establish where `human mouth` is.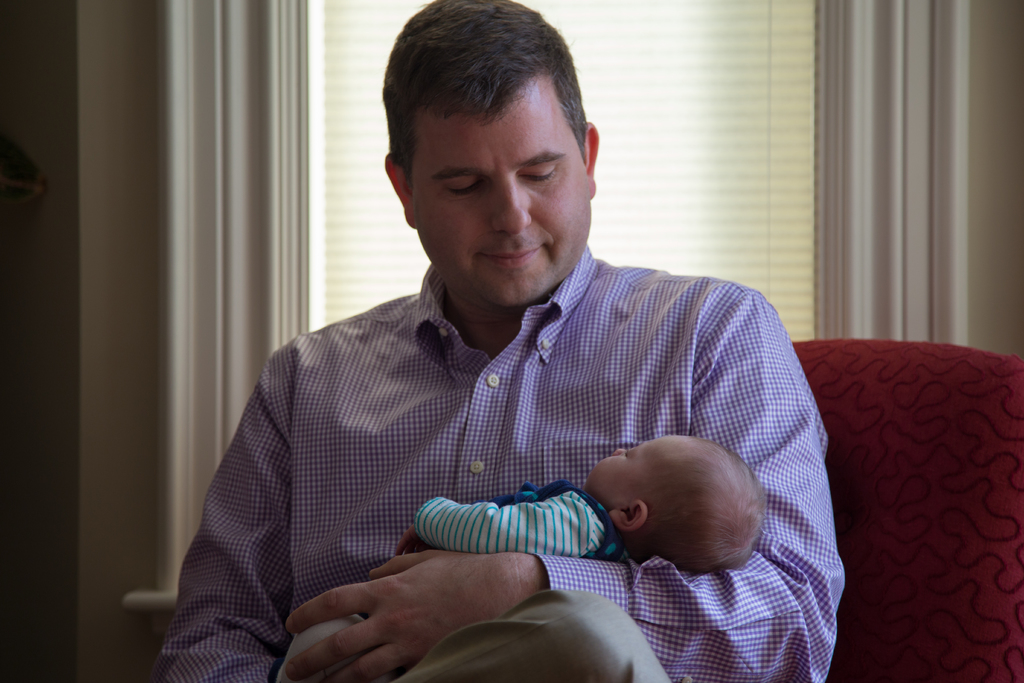
Established at BBox(474, 237, 543, 274).
